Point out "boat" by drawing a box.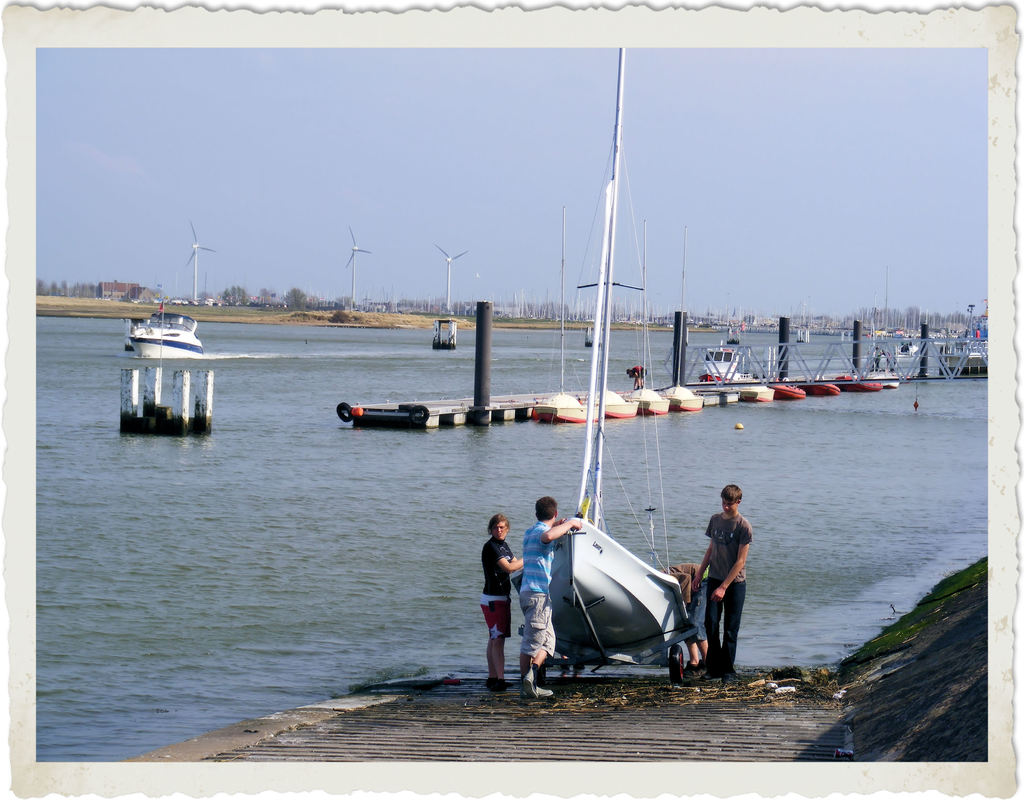
<bbox>701, 341, 745, 384</bbox>.
